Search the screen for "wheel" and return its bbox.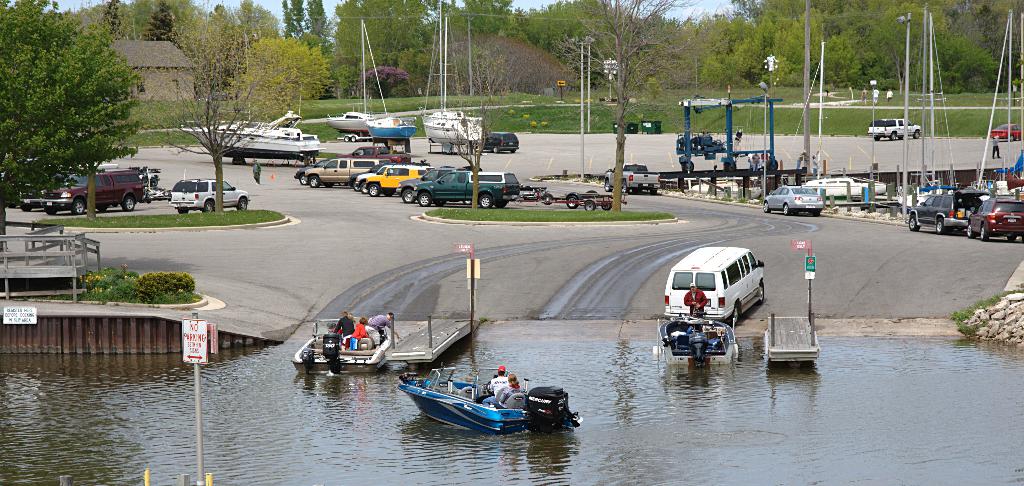
Found: [908,216,921,231].
